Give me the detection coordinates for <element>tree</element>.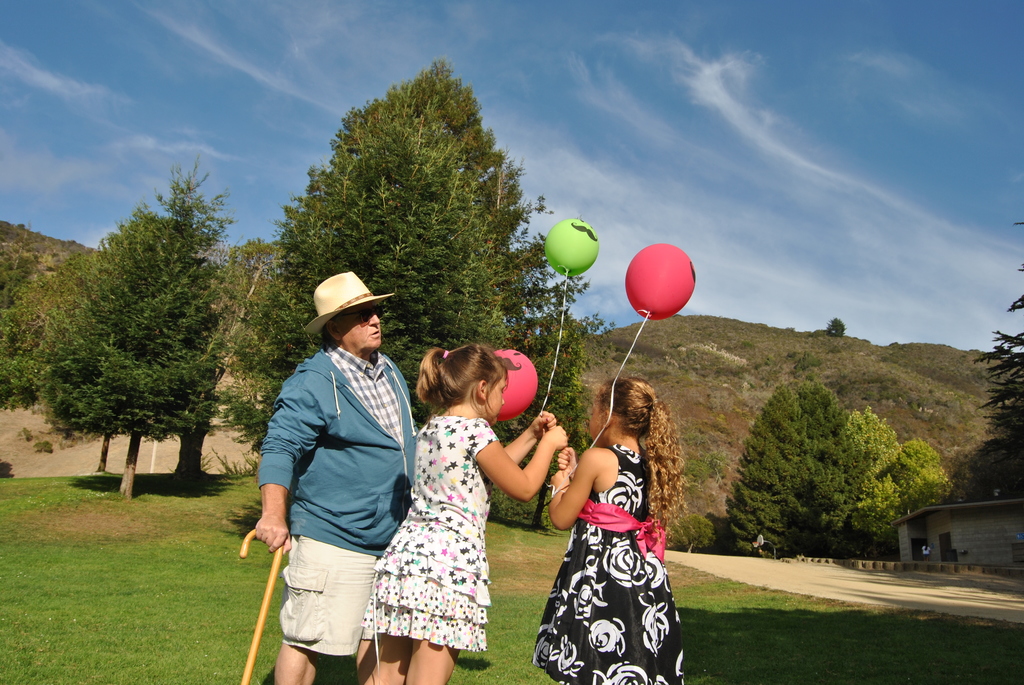
220/54/602/541.
